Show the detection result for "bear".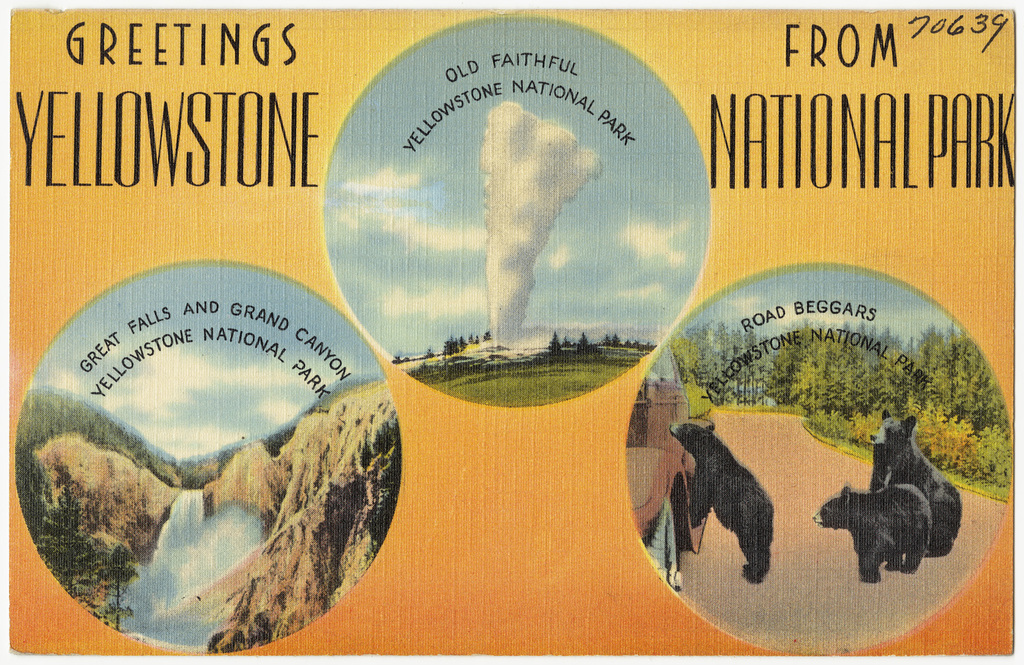
[x1=869, y1=408, x2=963, y2=556].
